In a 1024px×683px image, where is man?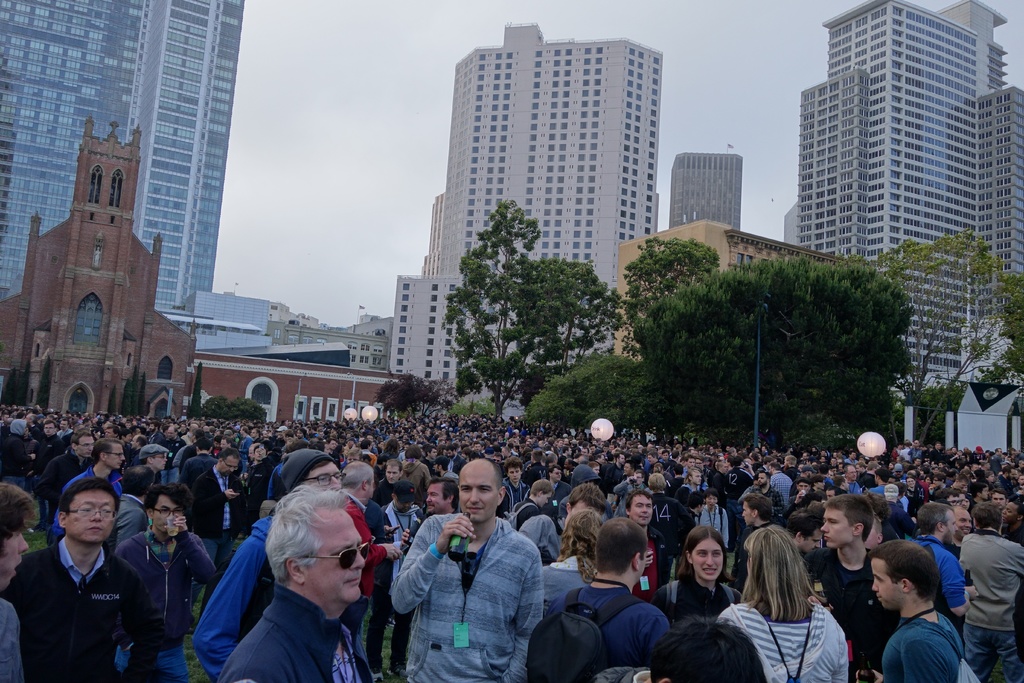
[490,440,497,448].
